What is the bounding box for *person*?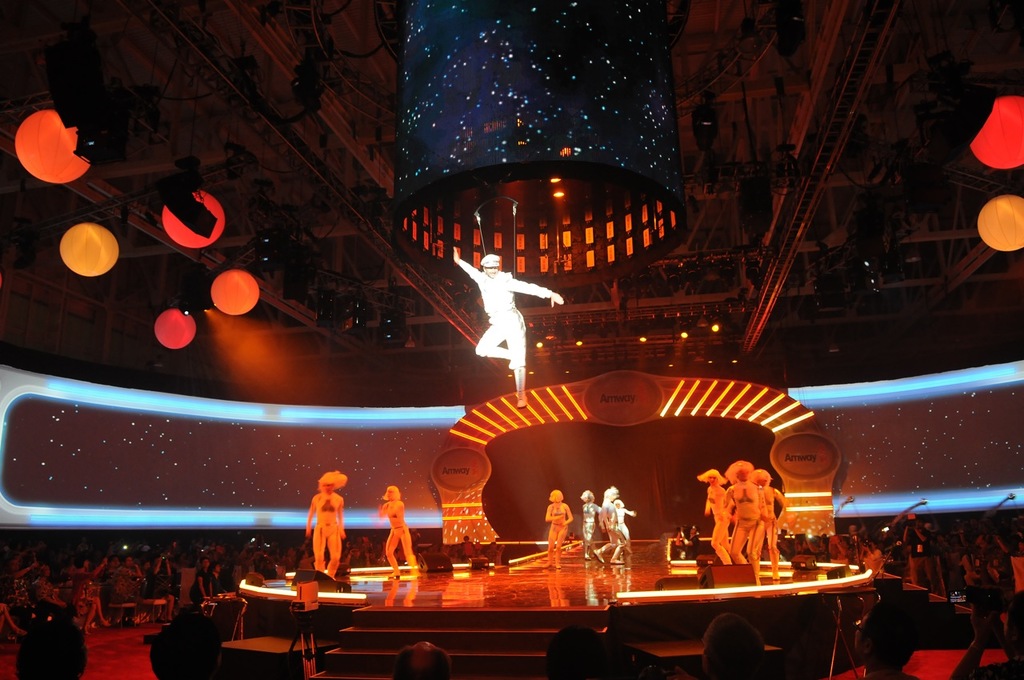
747, 468, 790, 572.
